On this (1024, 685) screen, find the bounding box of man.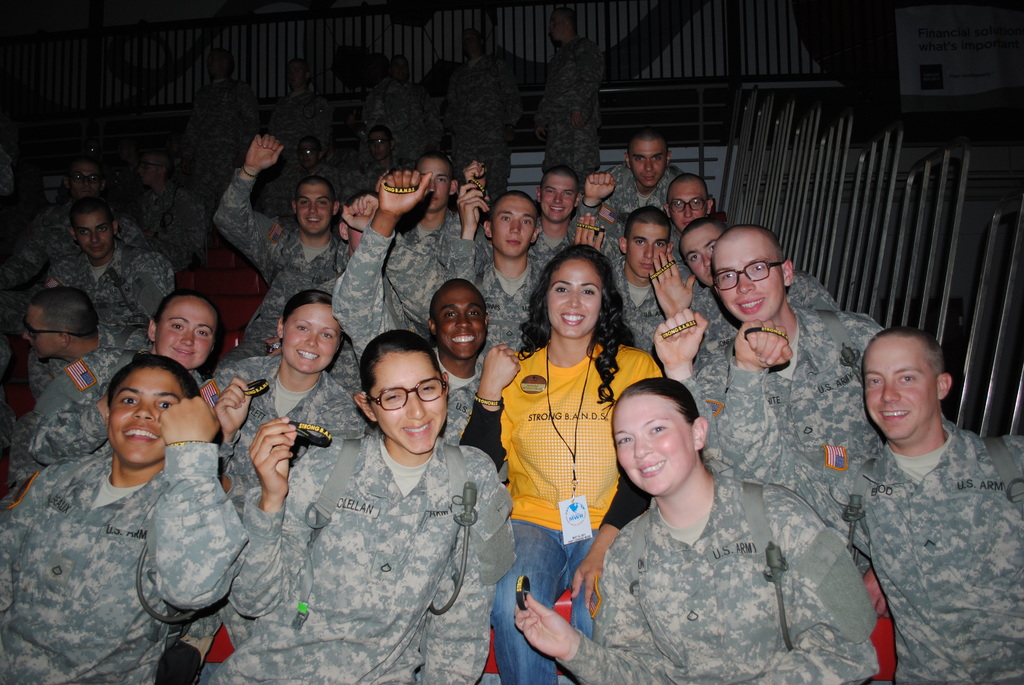
Bounding box: [331, 162, 500, 482].
